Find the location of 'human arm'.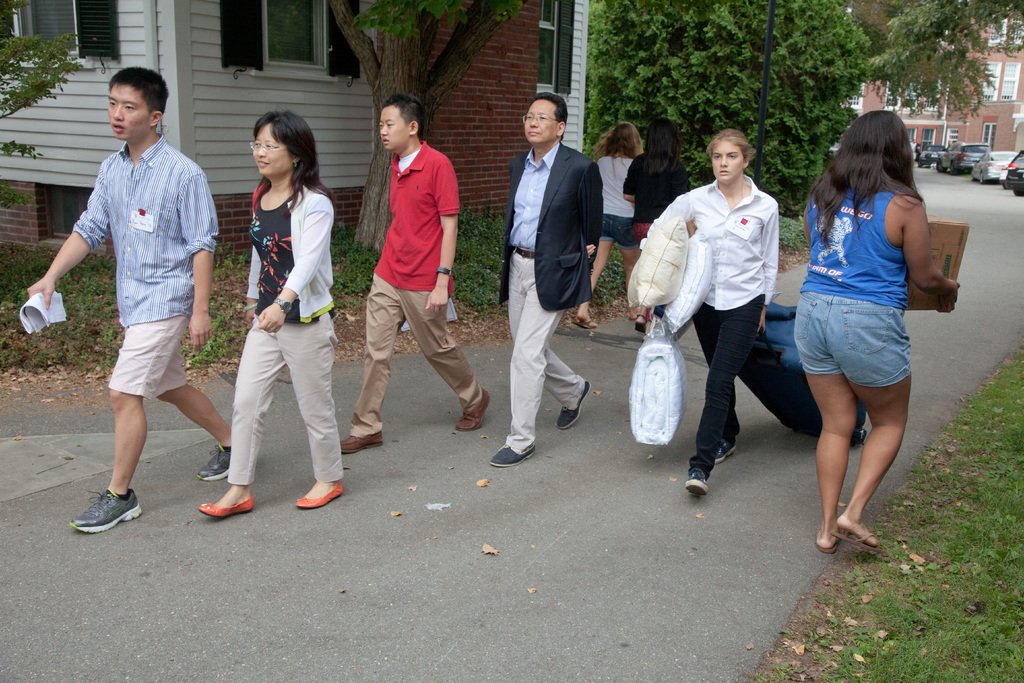
Location: rect(177, 161, 221, 350).
